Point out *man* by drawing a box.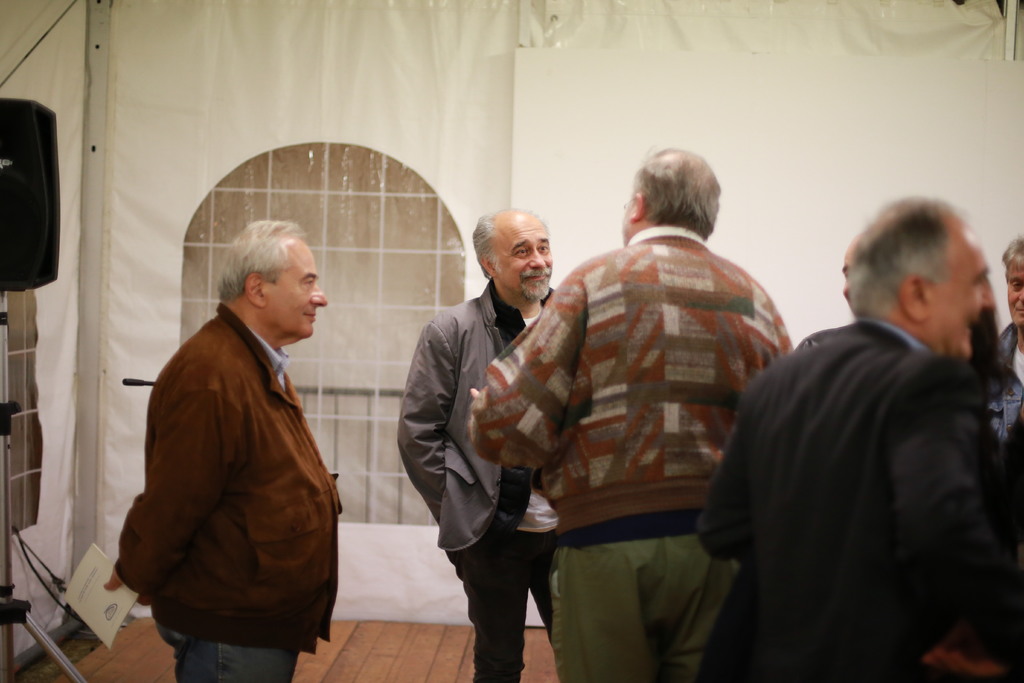
{"x1": 698, "y1": 194, "x2": 1023, "y2": 682}.
